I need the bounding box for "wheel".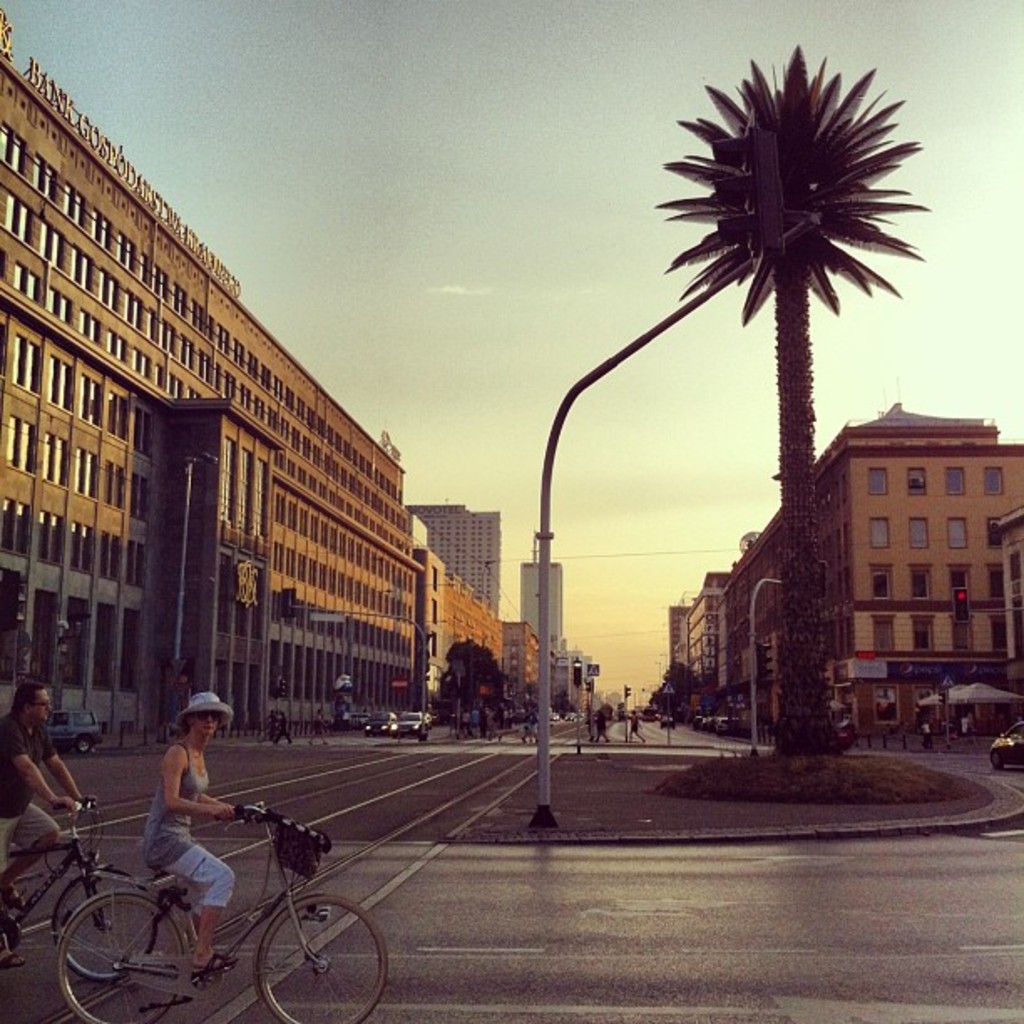
Here it is: x1=47, y1=882, x2=201, y2=1022.
